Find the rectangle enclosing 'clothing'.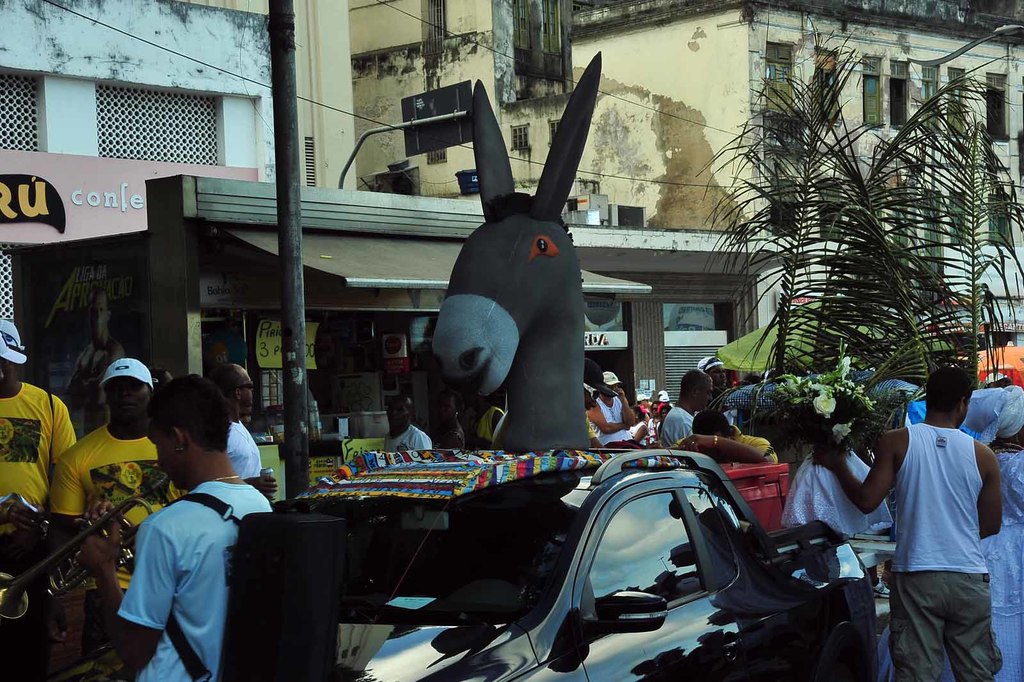
detection(881, 387, 1005, 676).
